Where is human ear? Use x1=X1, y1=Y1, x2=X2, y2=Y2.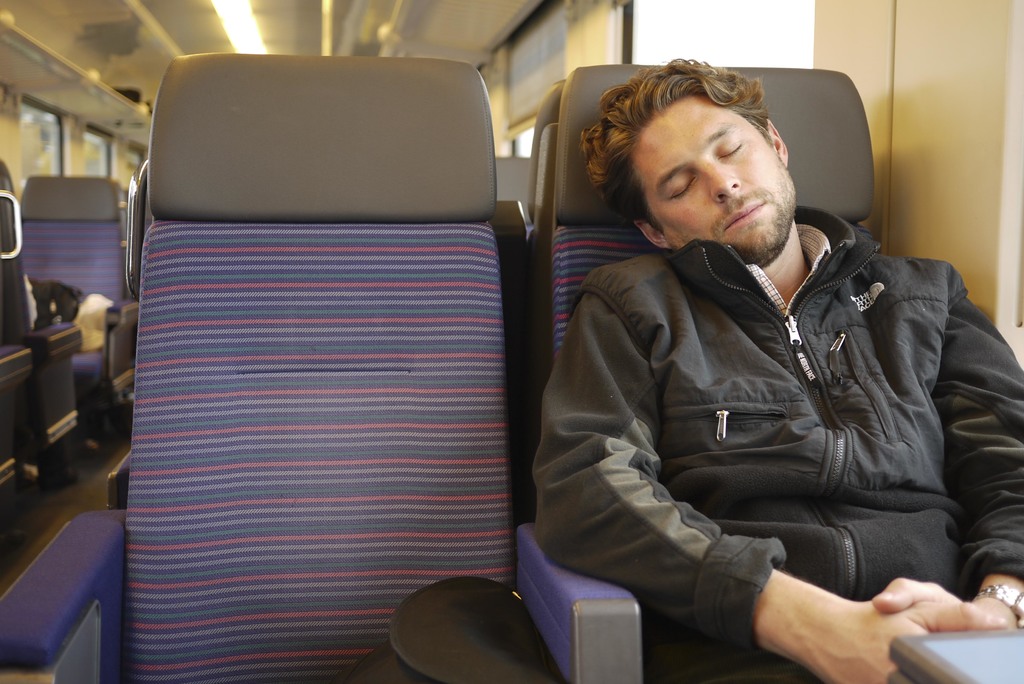
x1=767, y1=119, x2=788, y2=166.
